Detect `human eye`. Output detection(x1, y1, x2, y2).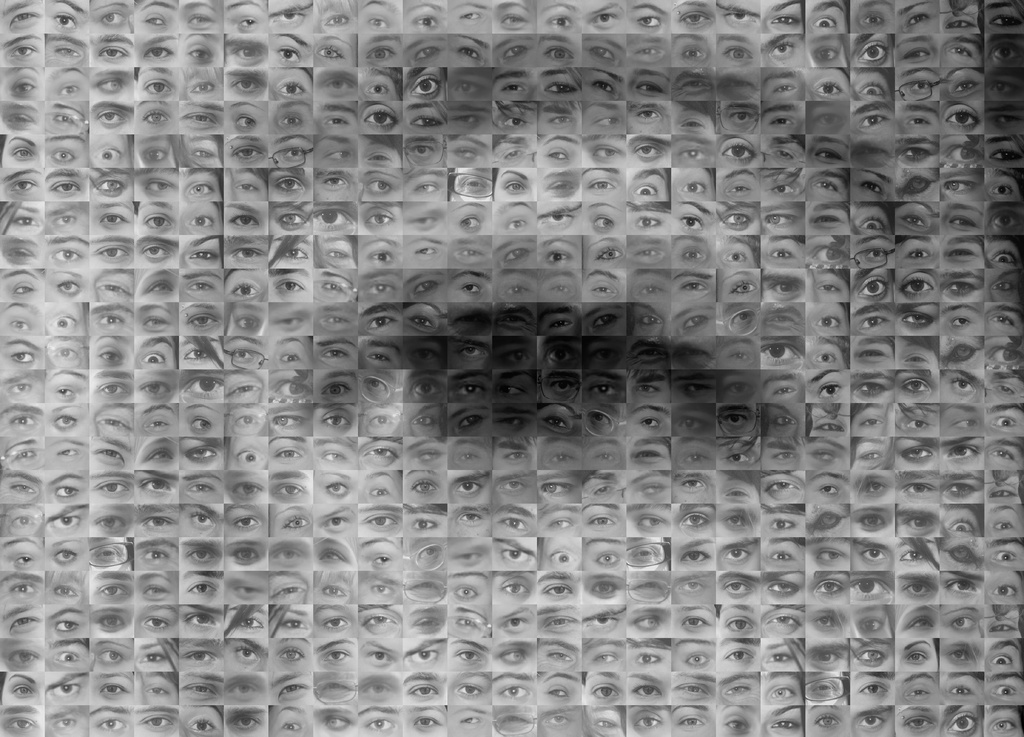
detection(412, 409, 433, 427).
